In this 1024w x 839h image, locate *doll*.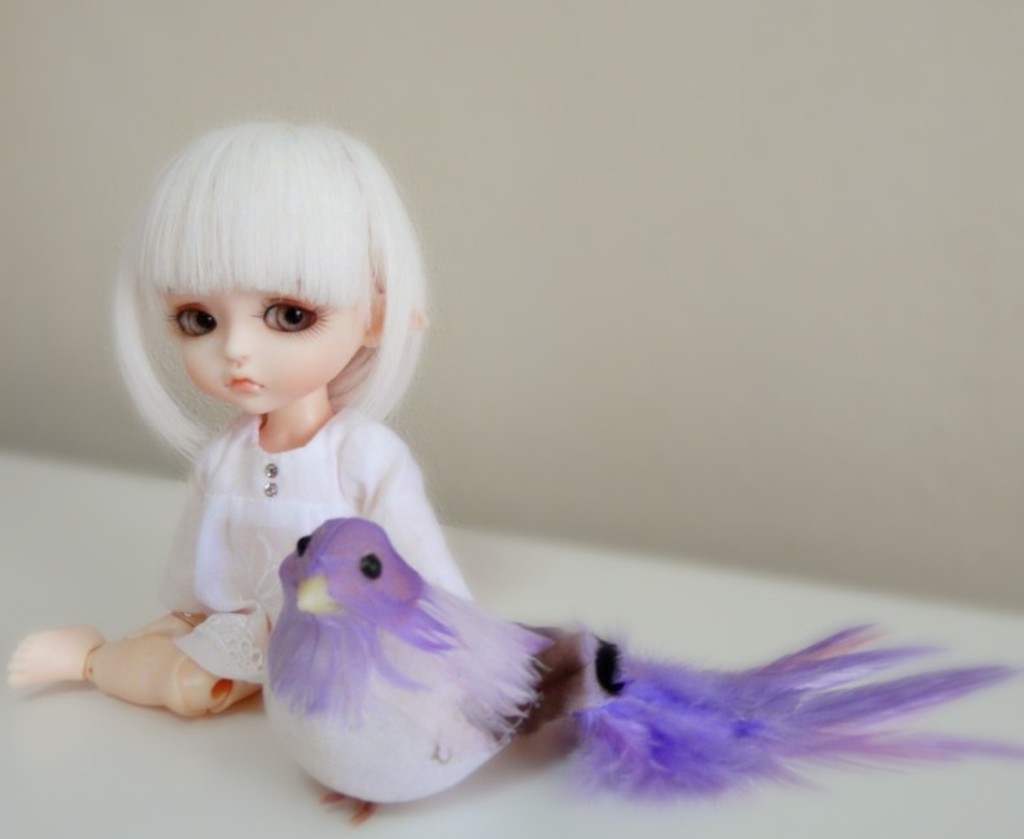
Bounding box: 1,112,483,730.
